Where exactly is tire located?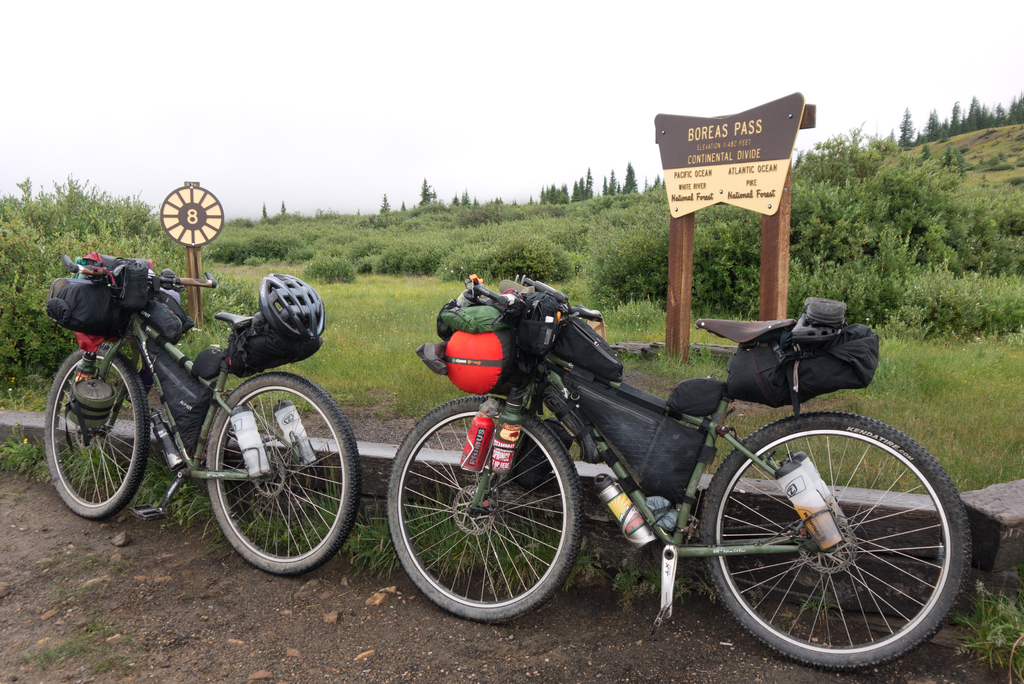
Its bounding box is [46, 345, 150, 520].
